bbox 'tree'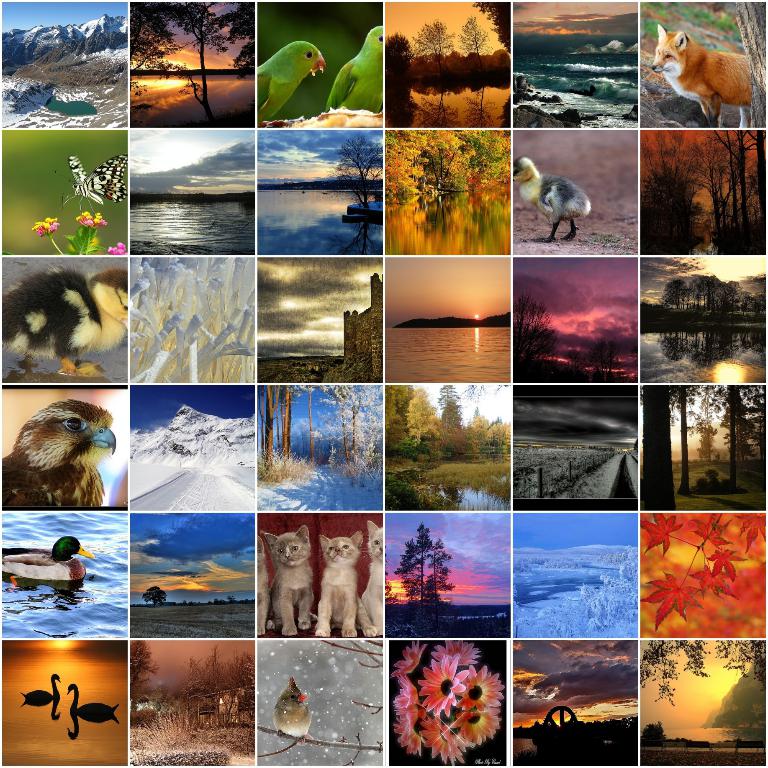
rect(408, 23, 455, 71)
